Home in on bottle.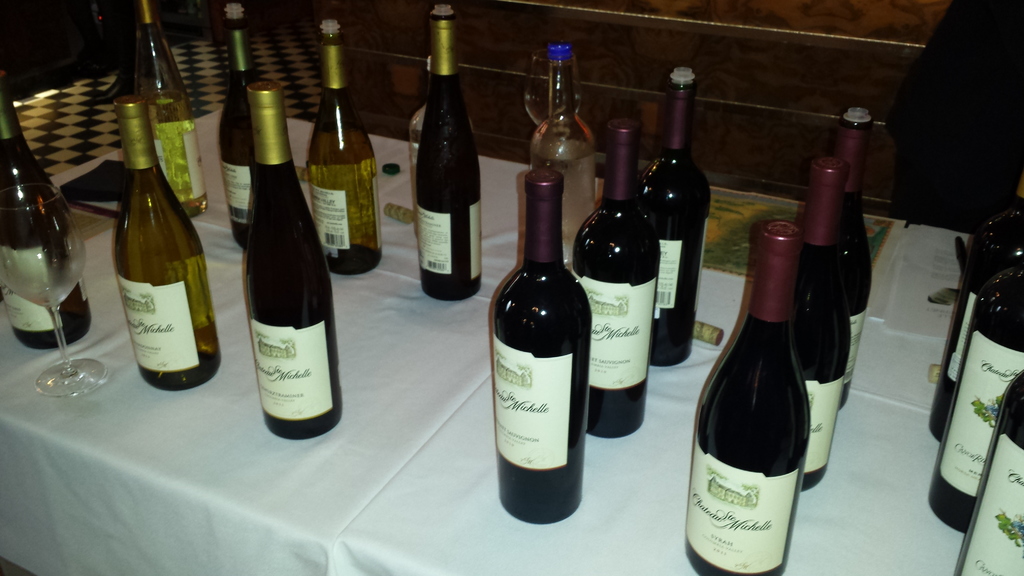
Homed in at x1=927 y1=254 x2=1023 y2=534.
